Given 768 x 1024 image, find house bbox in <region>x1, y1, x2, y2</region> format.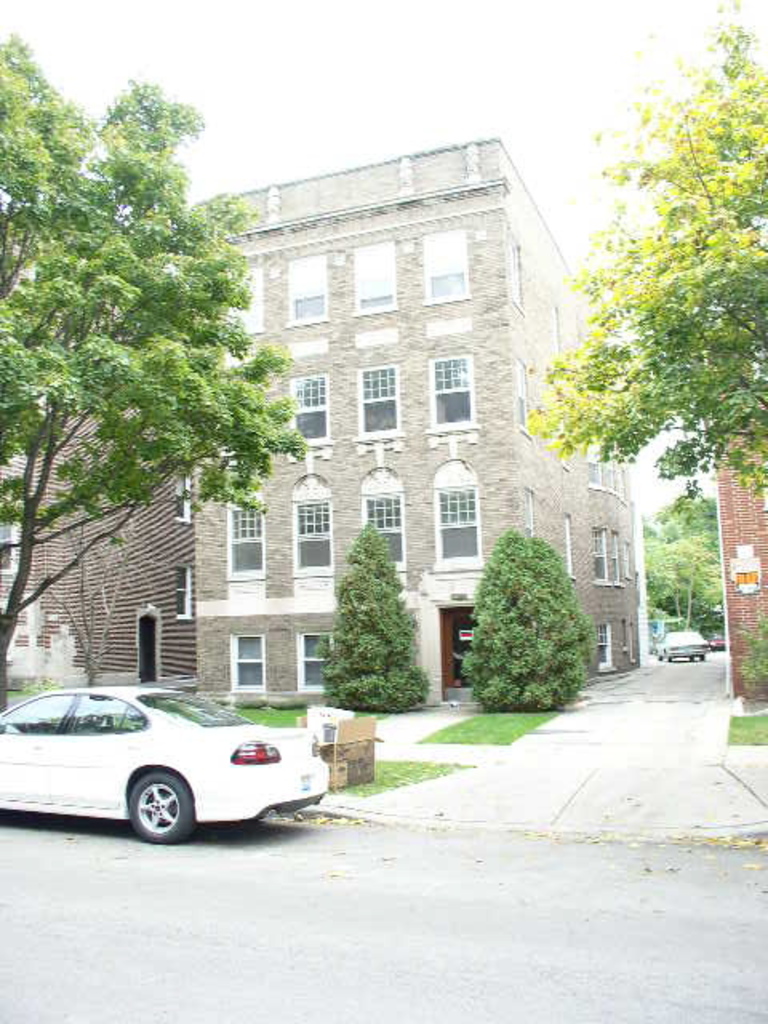
<region>0, 208, 208, 710</region>.
